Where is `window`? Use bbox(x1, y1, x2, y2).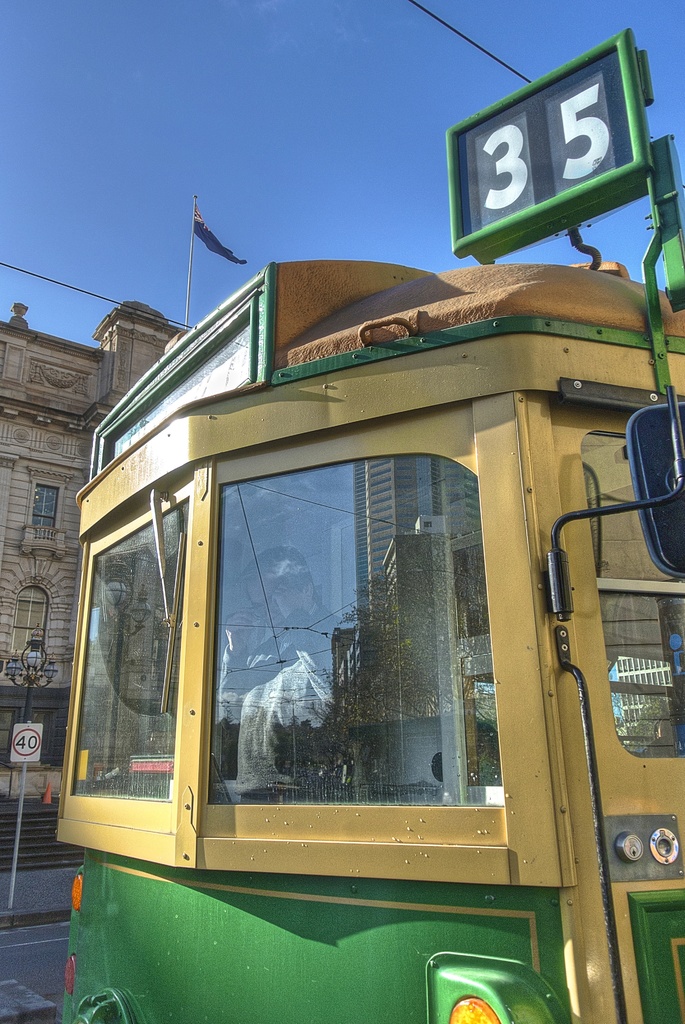
bbox(3, 576, 59, 659).
